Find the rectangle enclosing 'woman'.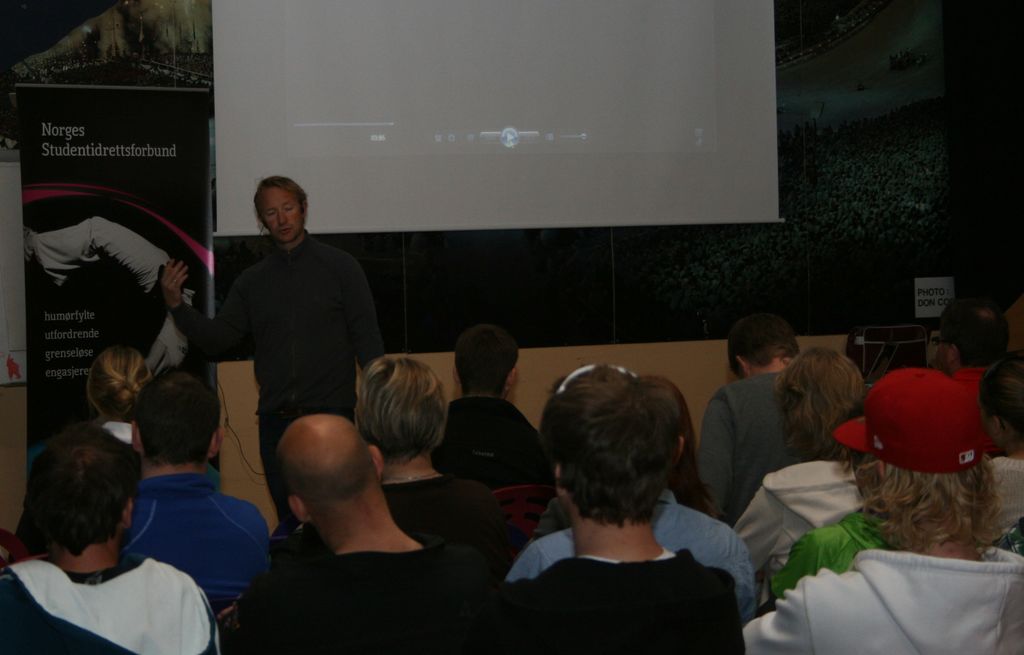
pyautogui.locateOnScreen(735, 343, 871, 592).
